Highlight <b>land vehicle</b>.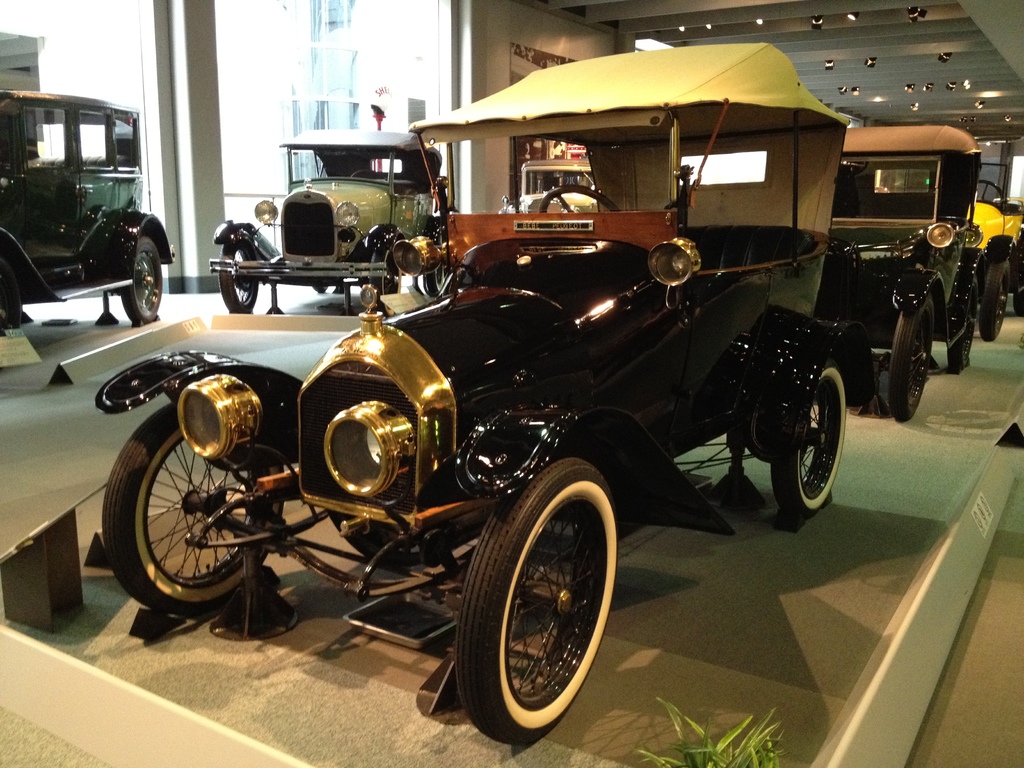
Highlighted region: pyautogui.locateOnScreen(966, 179, 1023, 342).
